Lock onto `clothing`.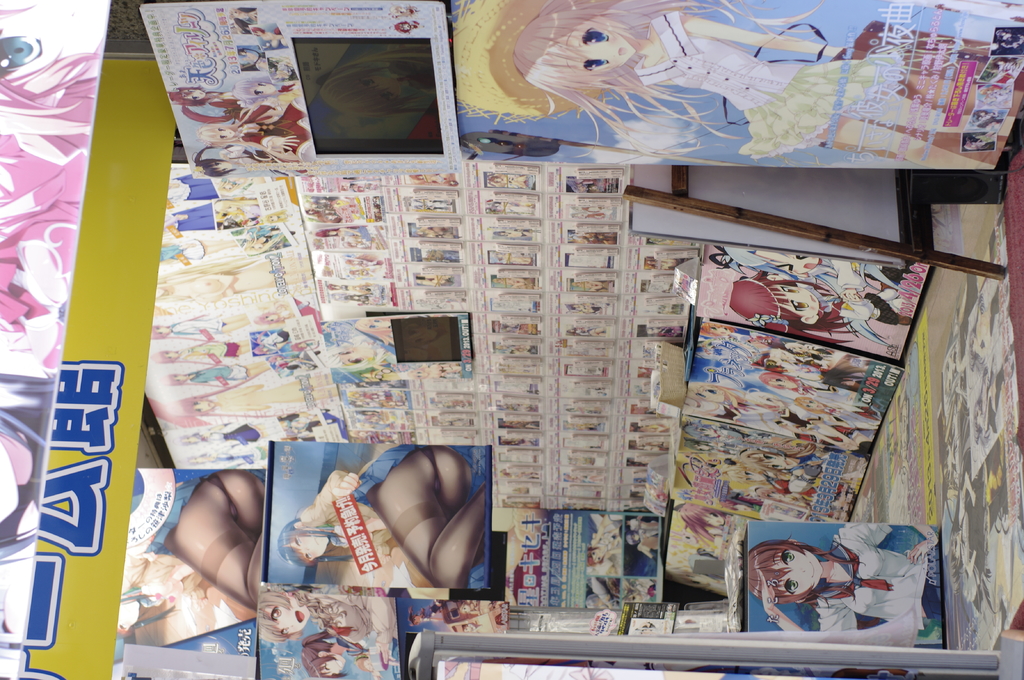
Locked: [132,467,269,557].
